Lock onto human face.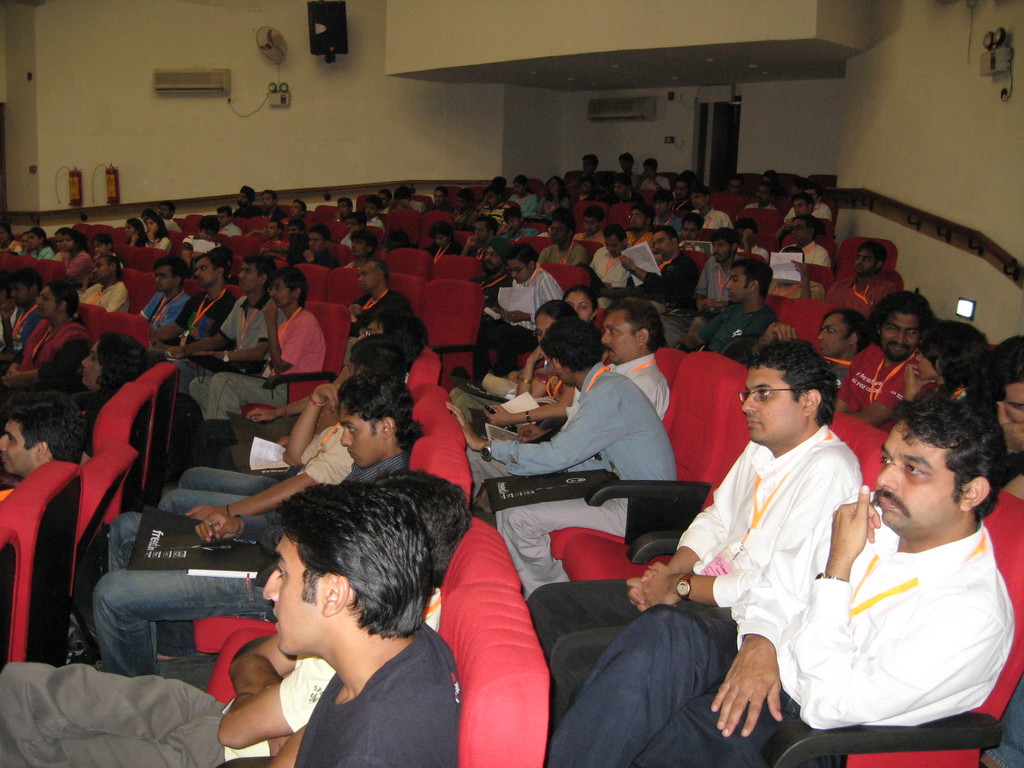
Locked: [351,241,365,258].
